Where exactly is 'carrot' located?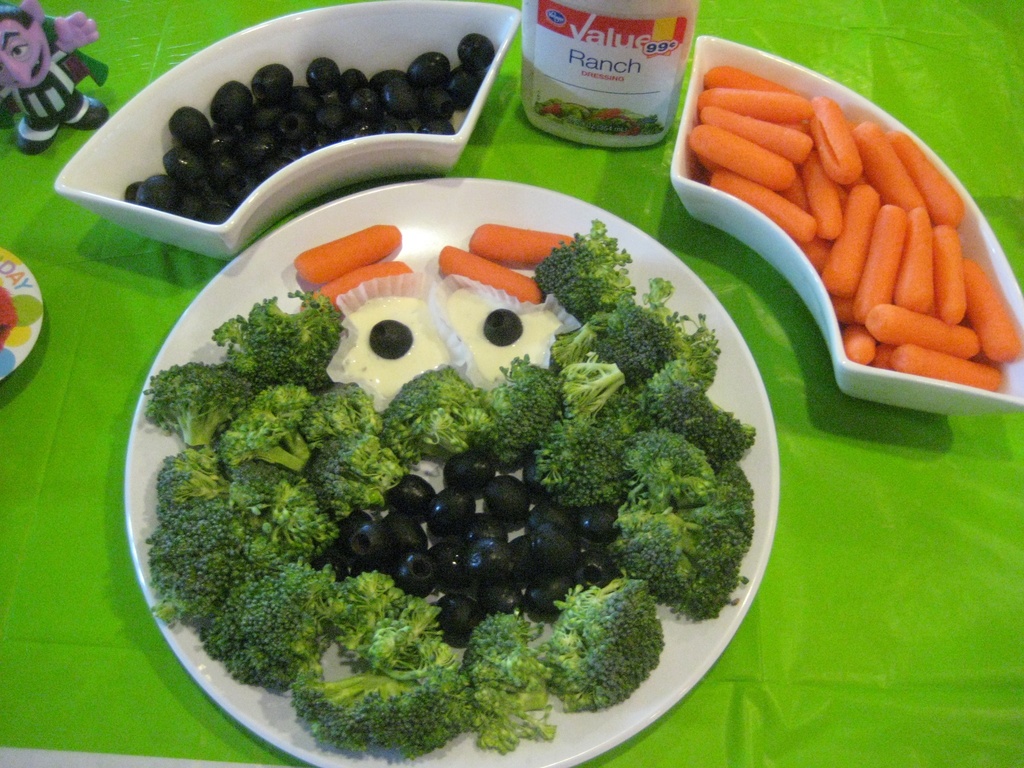
Its bounding box is x1=687, y1=47, x2=1007, y2=383.
